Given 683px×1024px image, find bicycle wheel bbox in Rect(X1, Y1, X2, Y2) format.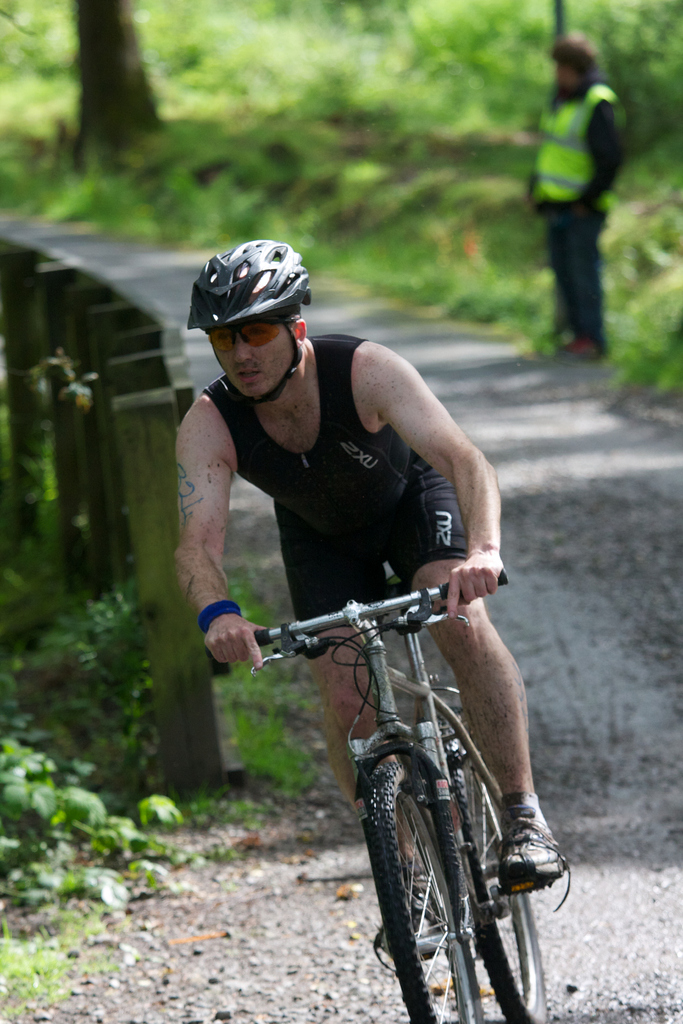
Rect(367, 757, 484, 1023).
